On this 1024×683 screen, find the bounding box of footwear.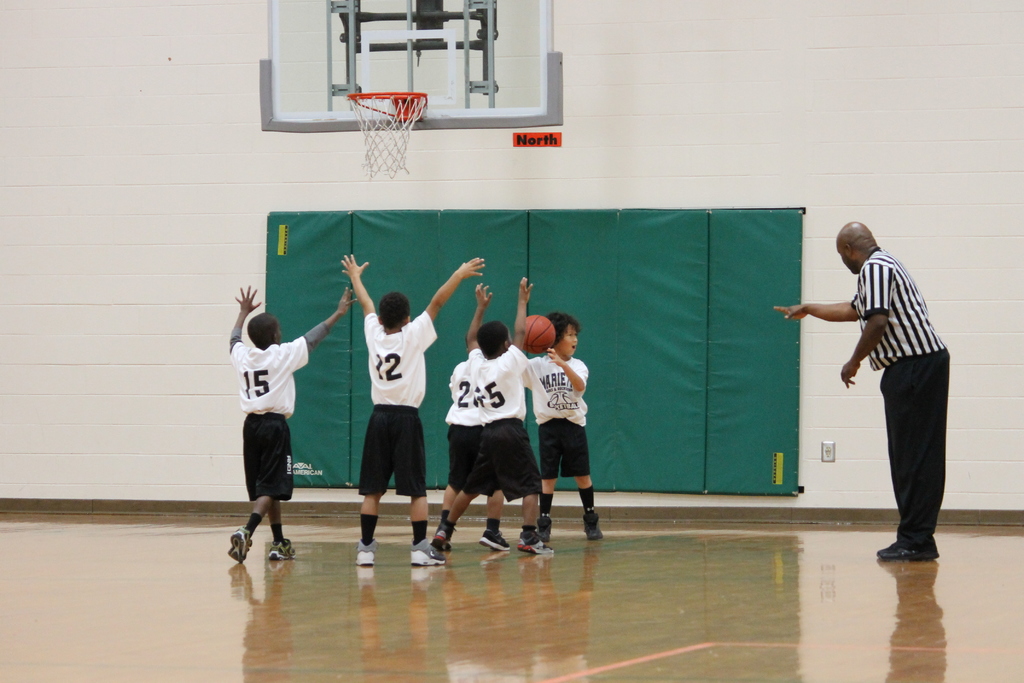
Bounding box: pyautogui.locateOnScreen(269, 537, 295, 563).
